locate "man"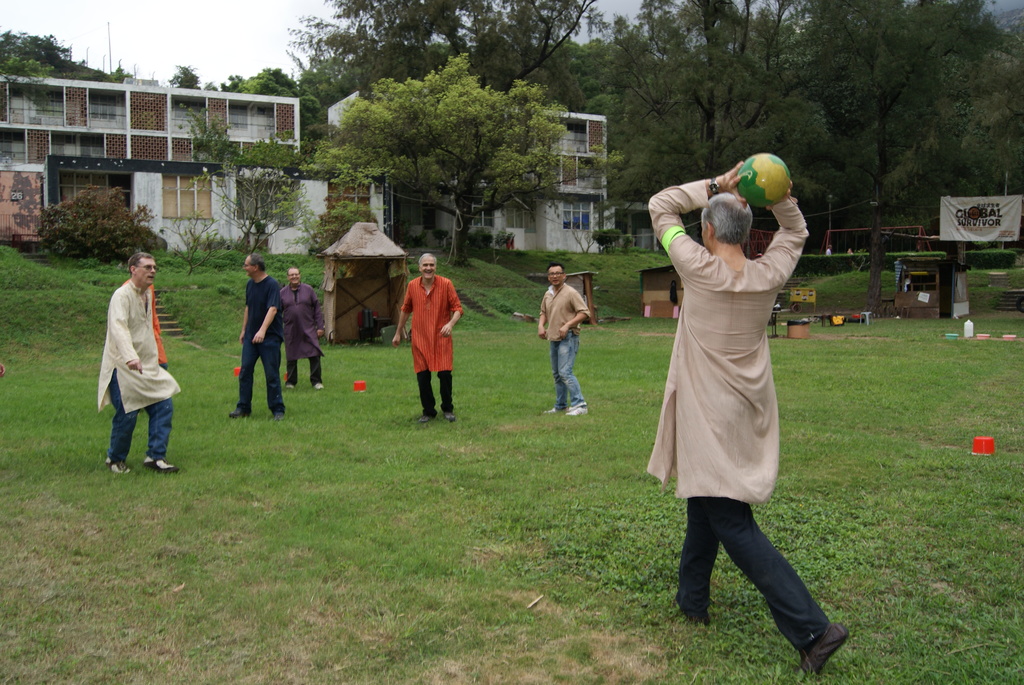
Rect(119, 282, 166, 371)
